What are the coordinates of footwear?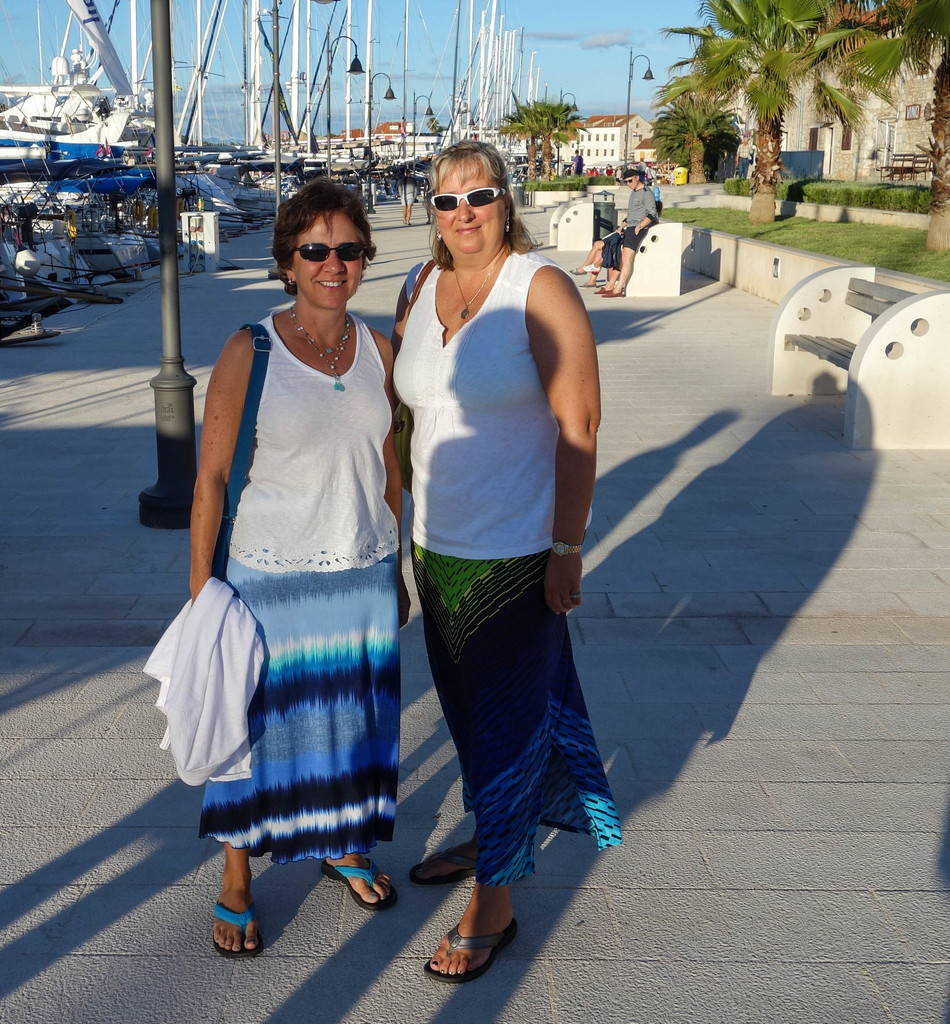
Rect(207, 896, 265, 961).
